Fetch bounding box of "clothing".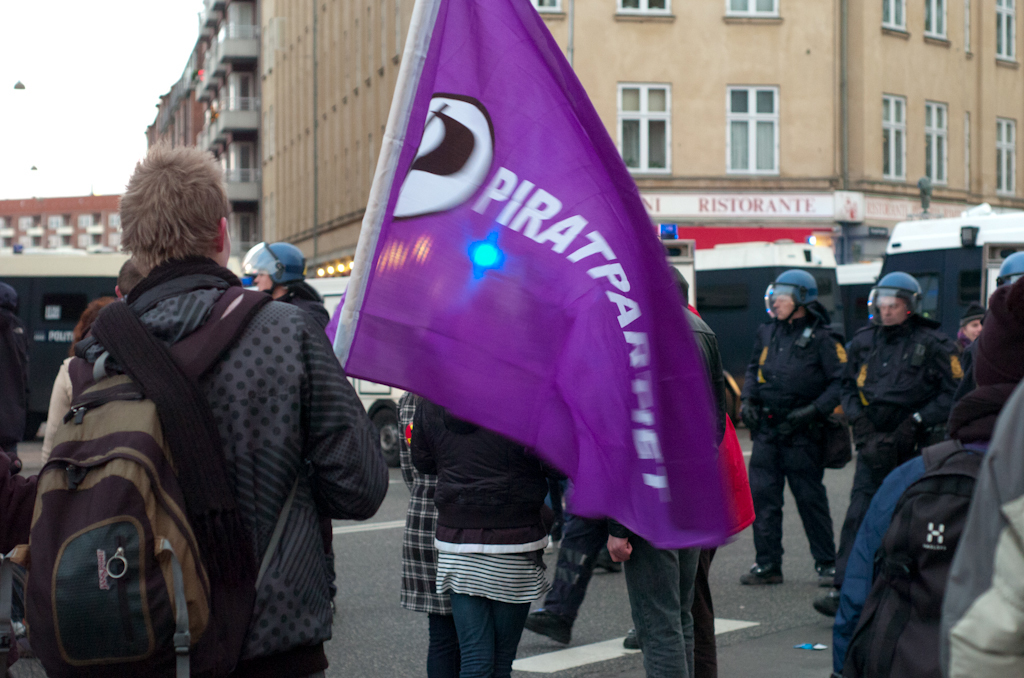
Bbox: (682, 307, 717, 677).
